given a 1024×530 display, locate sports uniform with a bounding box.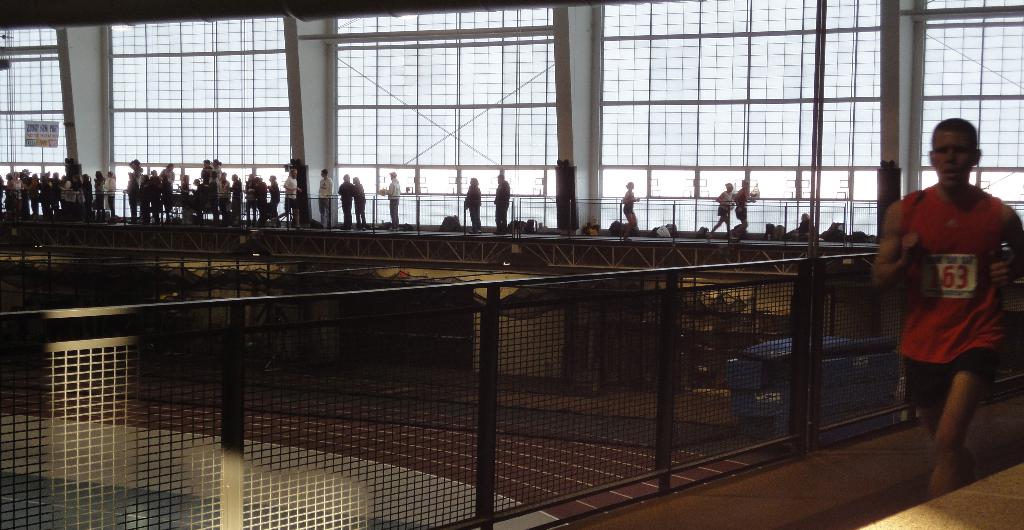
Located: l=901, t=181, r=1023, b=418.
